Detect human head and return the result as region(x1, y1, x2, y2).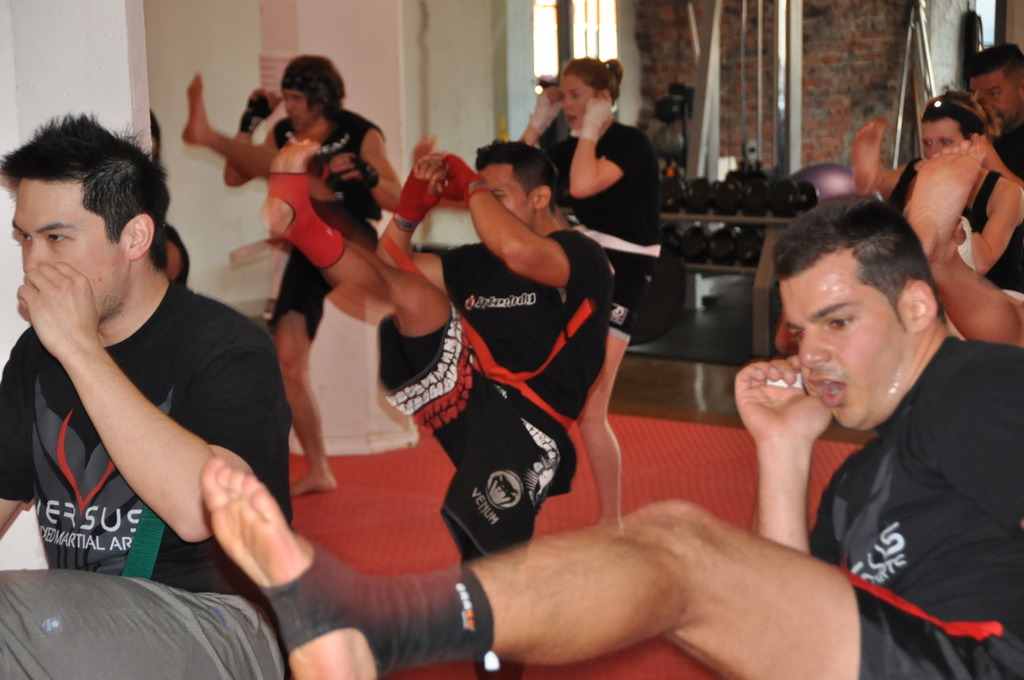
region(766, 197, 963, 413).
